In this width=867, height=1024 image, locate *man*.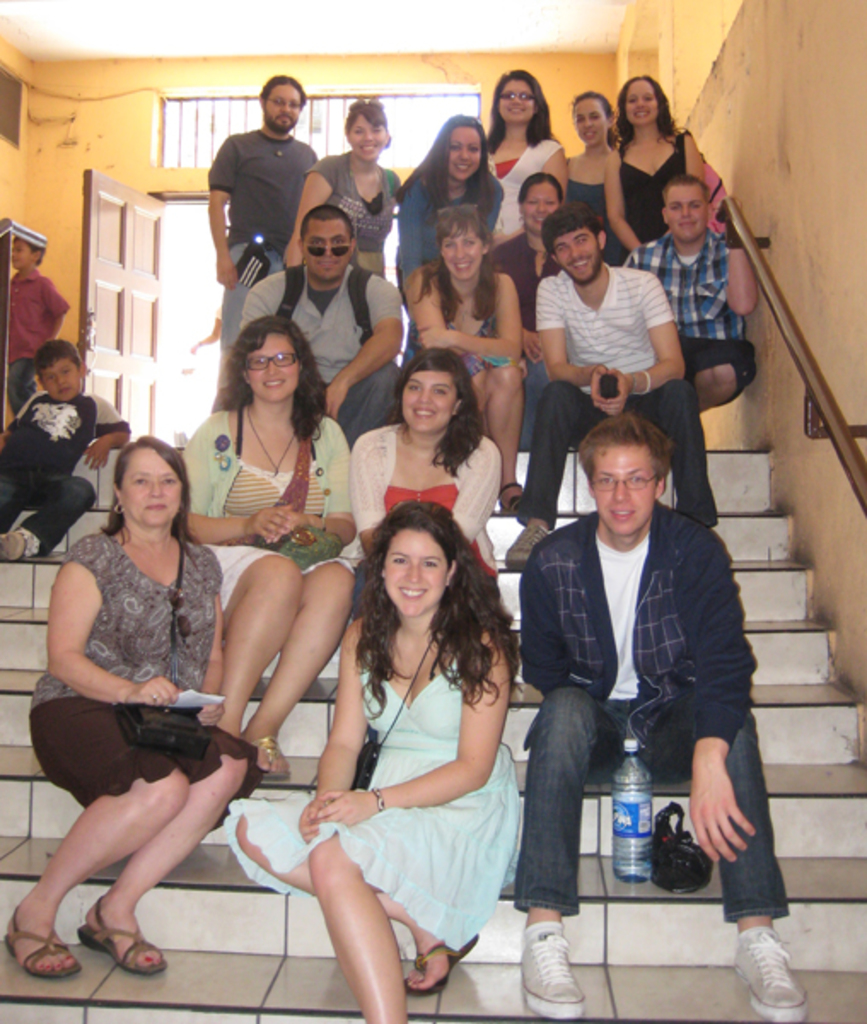
Bounding box: [left=237, top=198, right=413, bottom=452].
